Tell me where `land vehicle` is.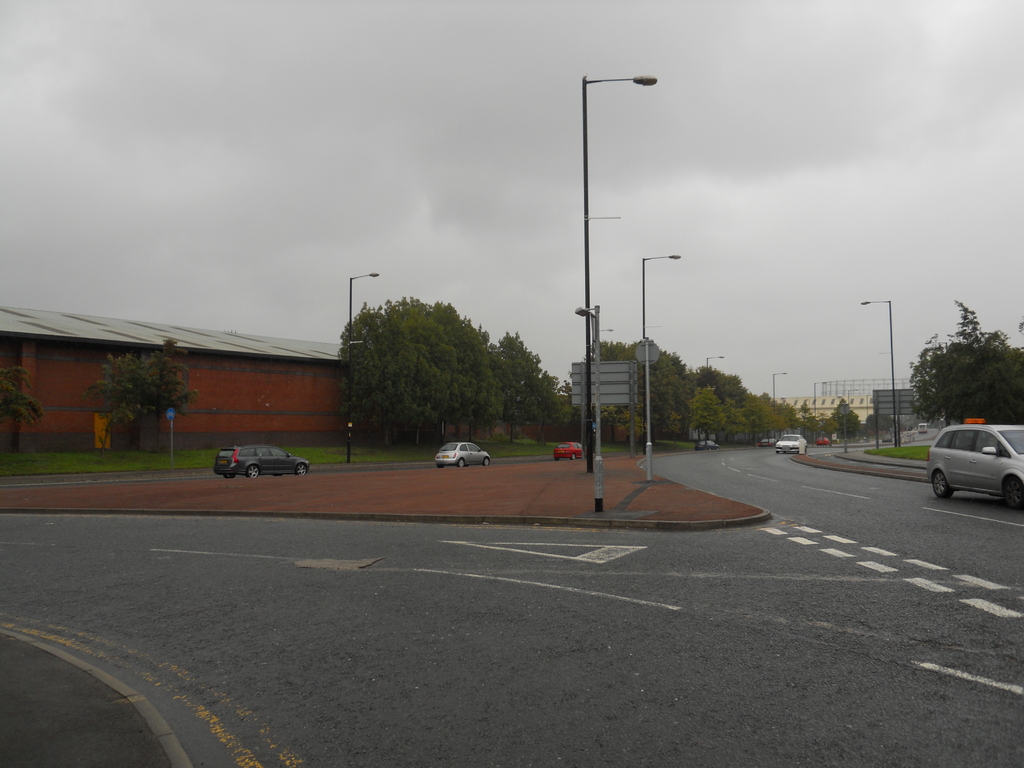
`land vehicle` is at x1=929, y1=411, x2=1023, y2=503.
